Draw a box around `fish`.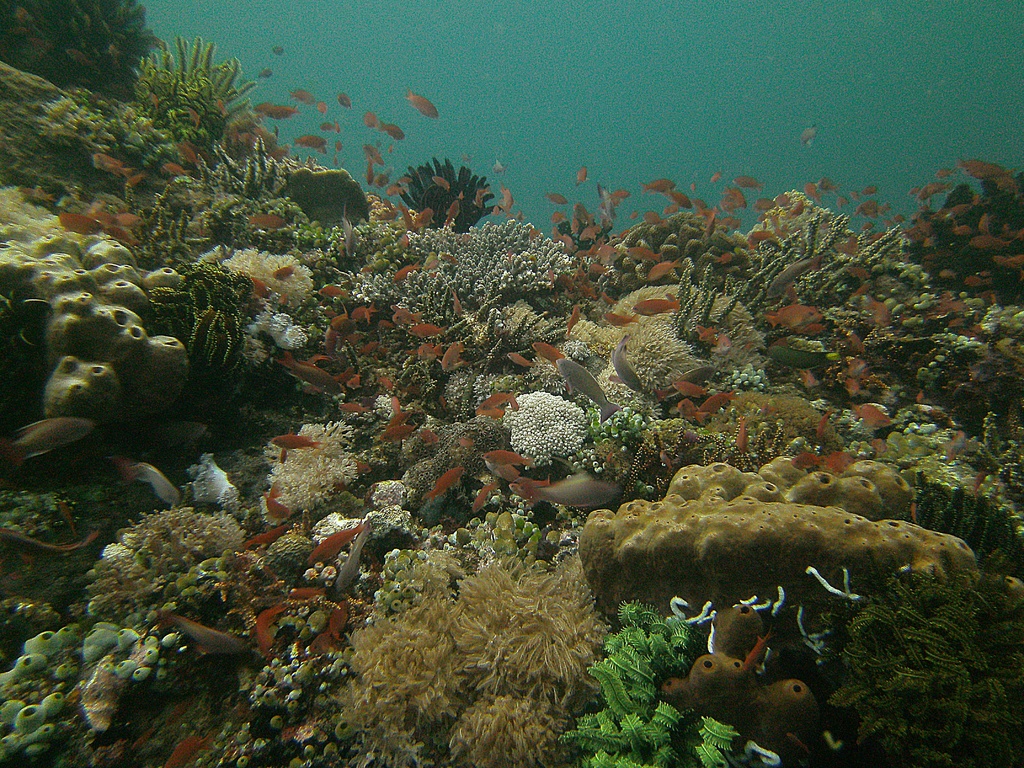
left=597, top=183, right=619, bottom=225.
